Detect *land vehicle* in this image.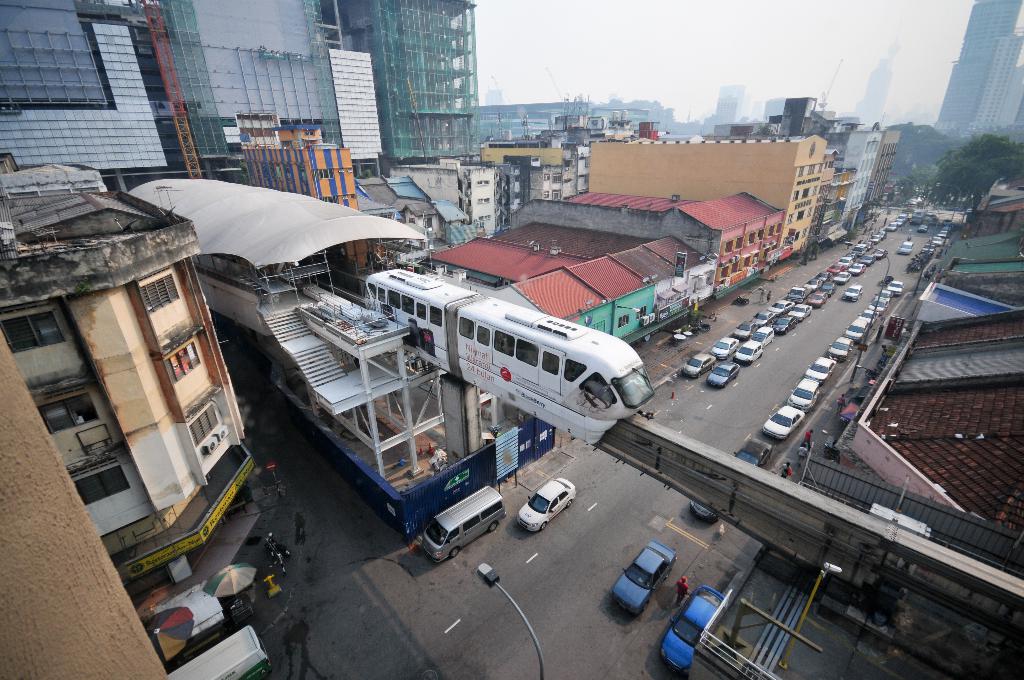
Detection: (845,250,858,261).
